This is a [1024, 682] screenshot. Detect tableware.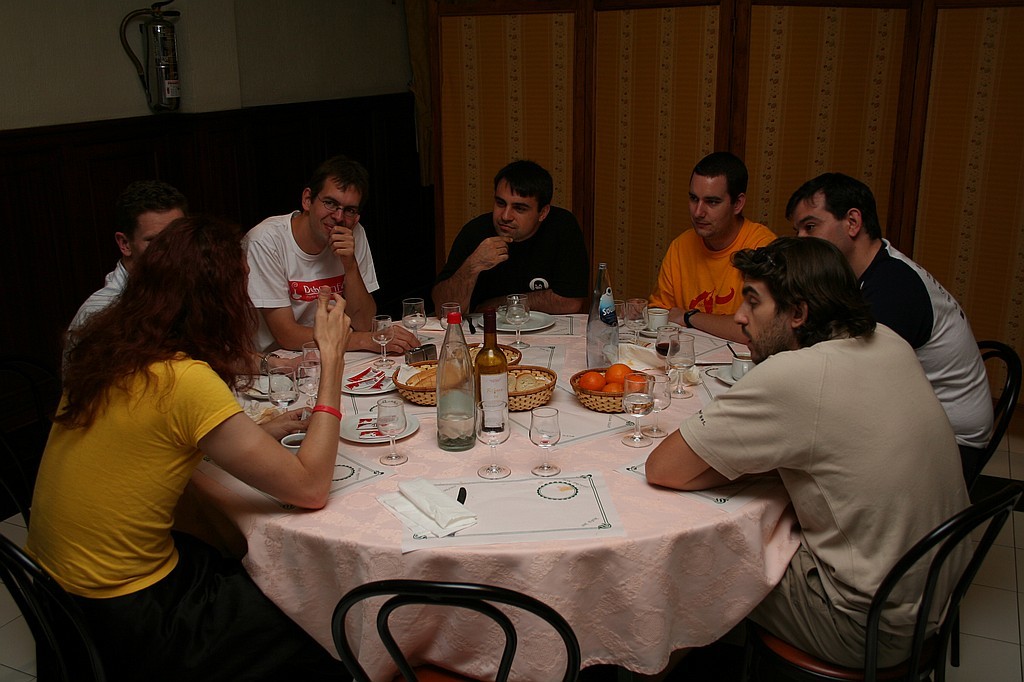
(392, 360, 470, 404).
